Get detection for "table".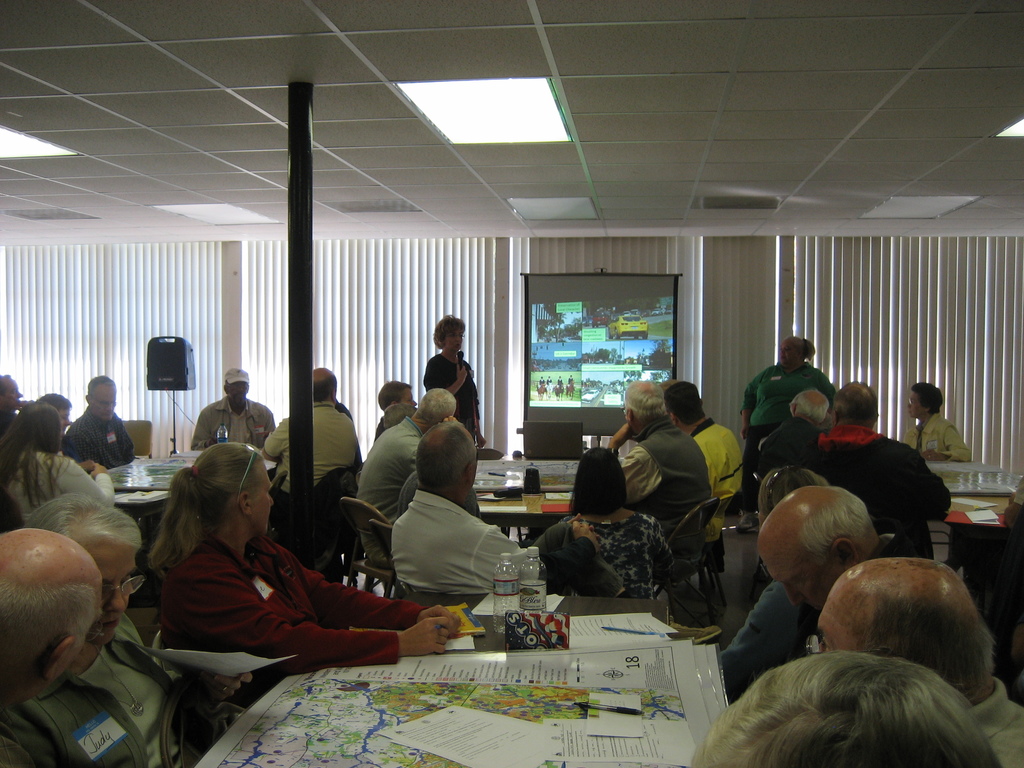
Detection: 193,589,675,767.
